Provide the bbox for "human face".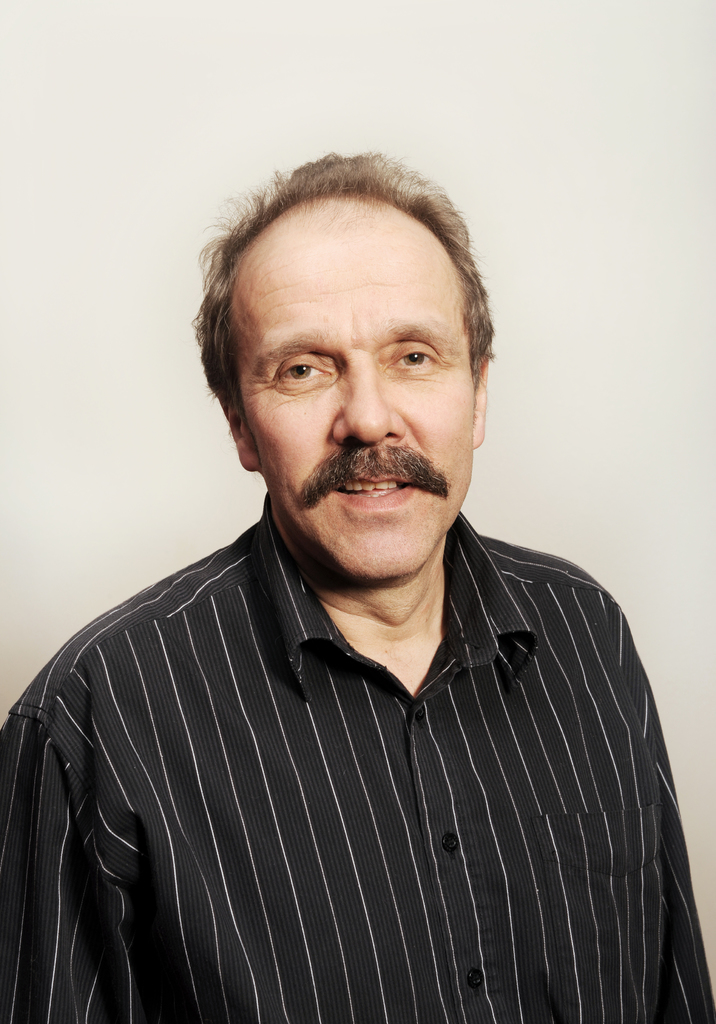
[237, 239, 478, 585].
